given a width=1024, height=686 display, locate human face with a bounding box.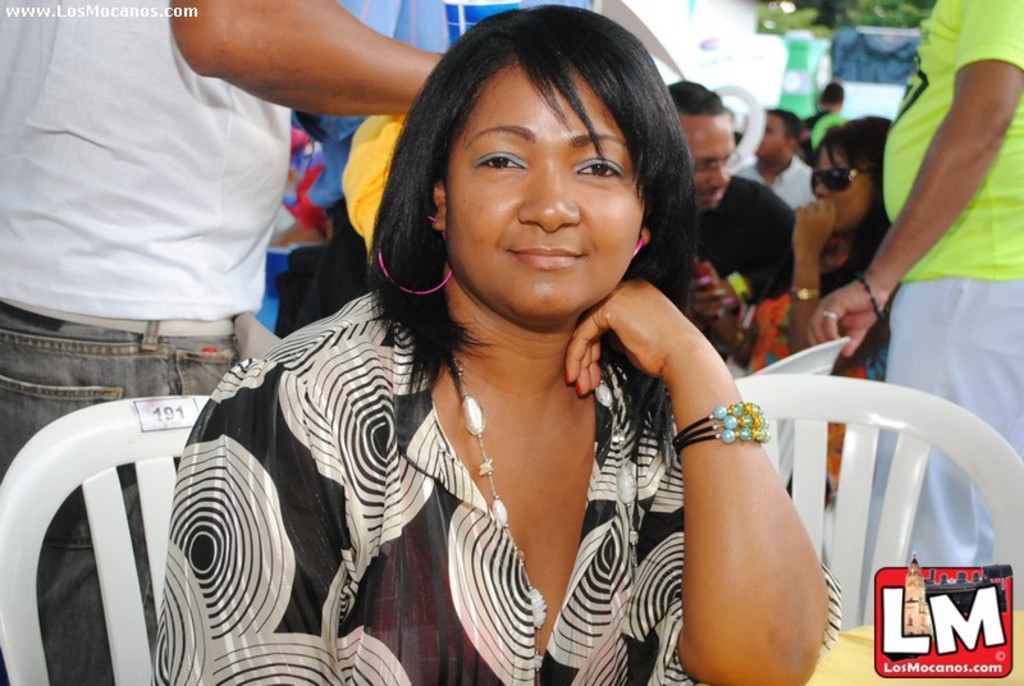
Located: l=443, t=51, r=645, b=312.
